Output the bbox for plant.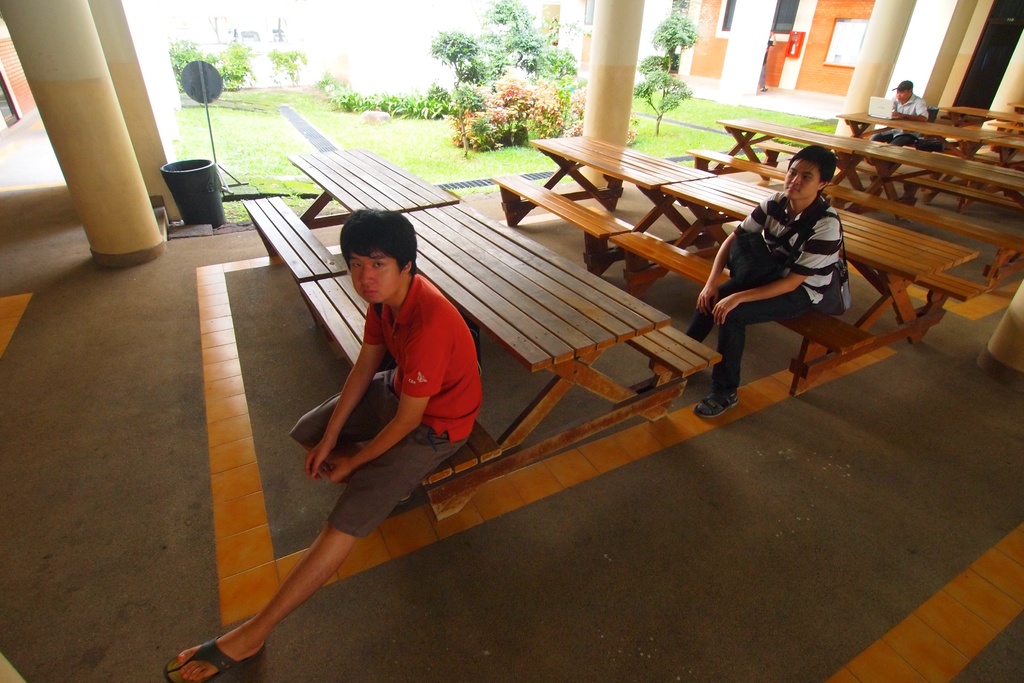
locate(309, 73, 455, 115).
